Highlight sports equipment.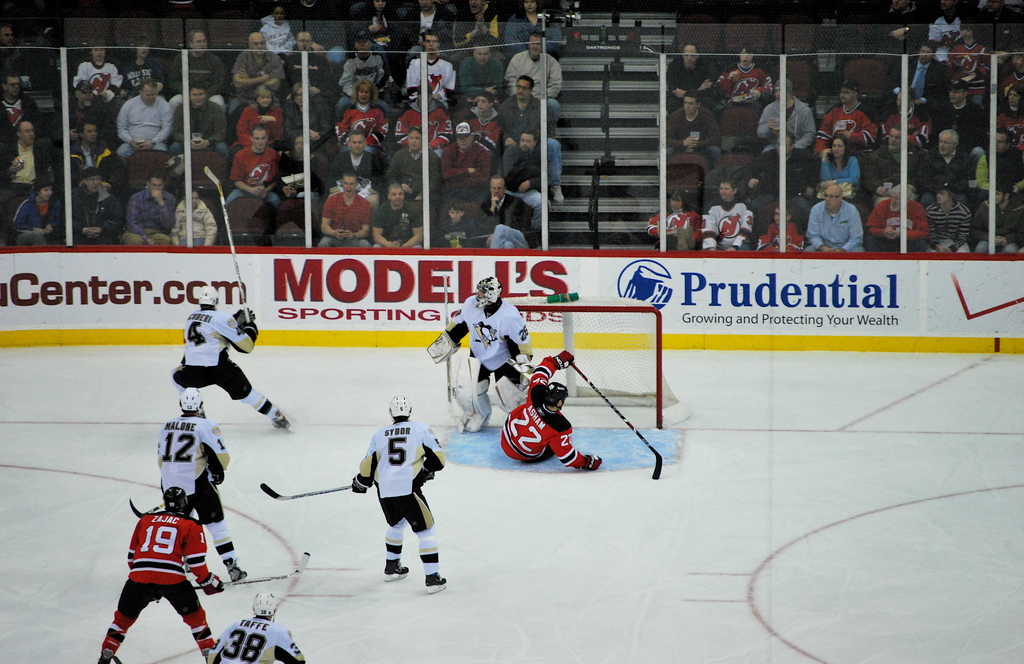
Highlighted region: box=[486, 375, 525, 414].
